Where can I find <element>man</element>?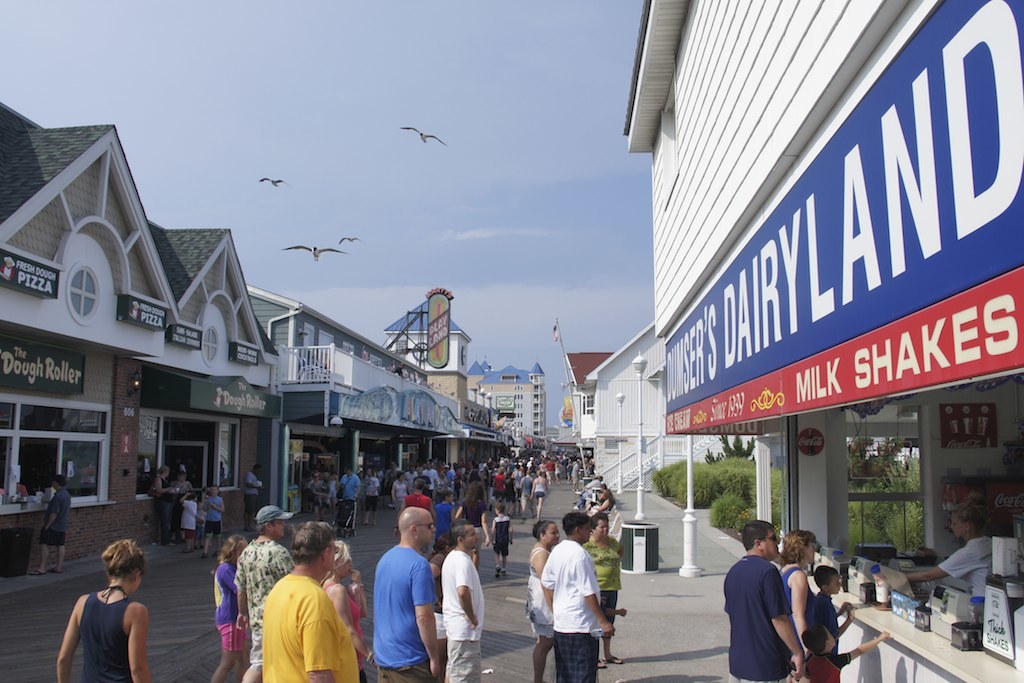
You can find it at (29, 475, 71, 576).
